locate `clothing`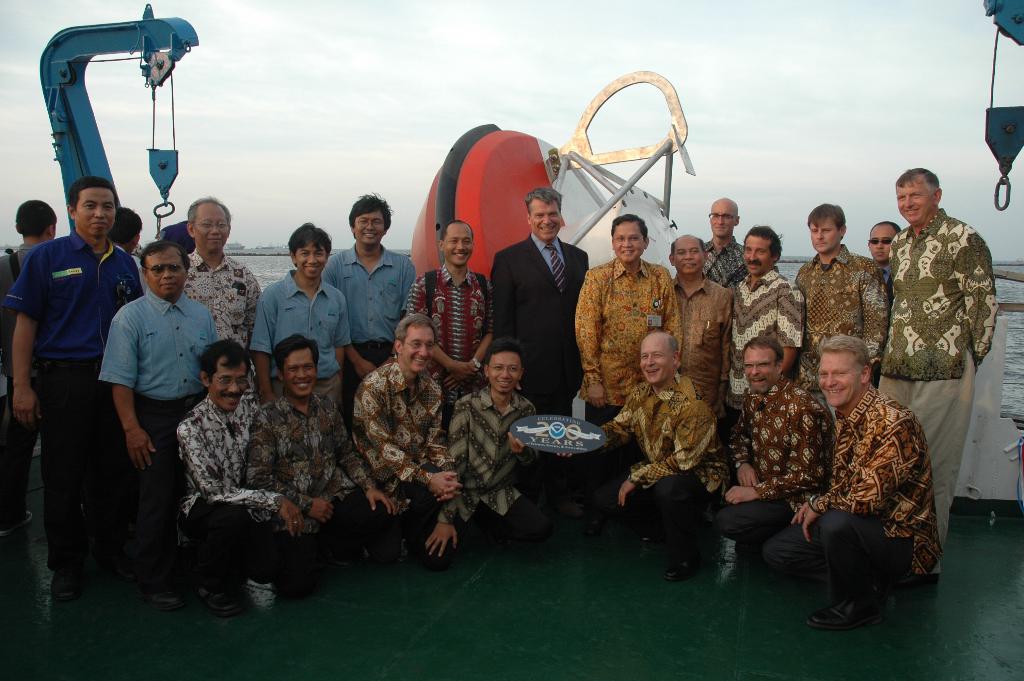
BBox(99, 277, 223, 571)
